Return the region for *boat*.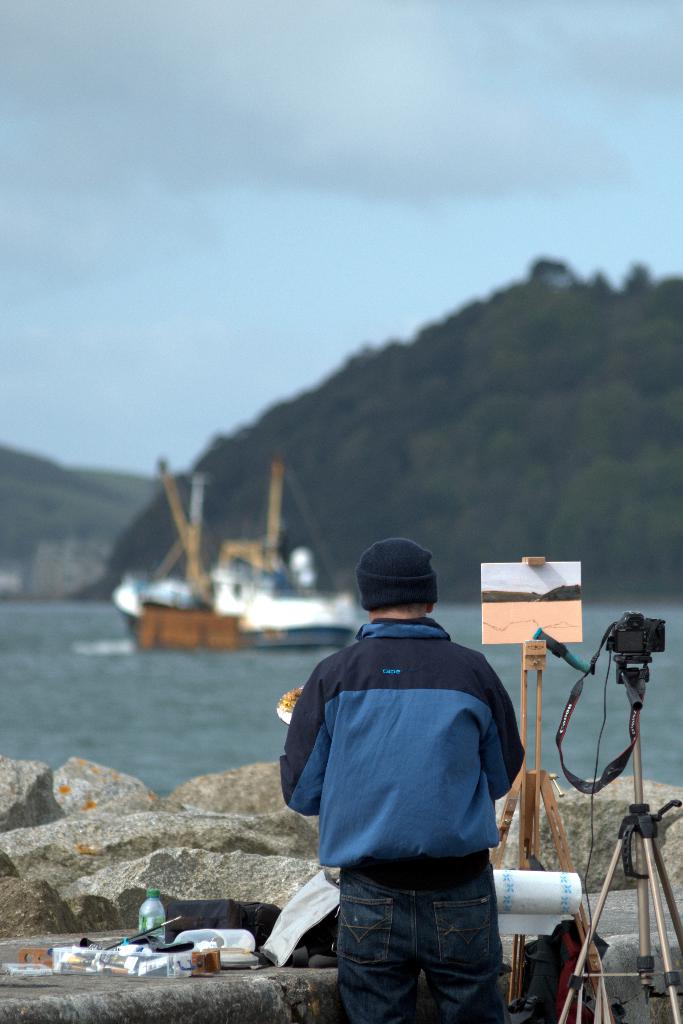
92/451/385/676.
